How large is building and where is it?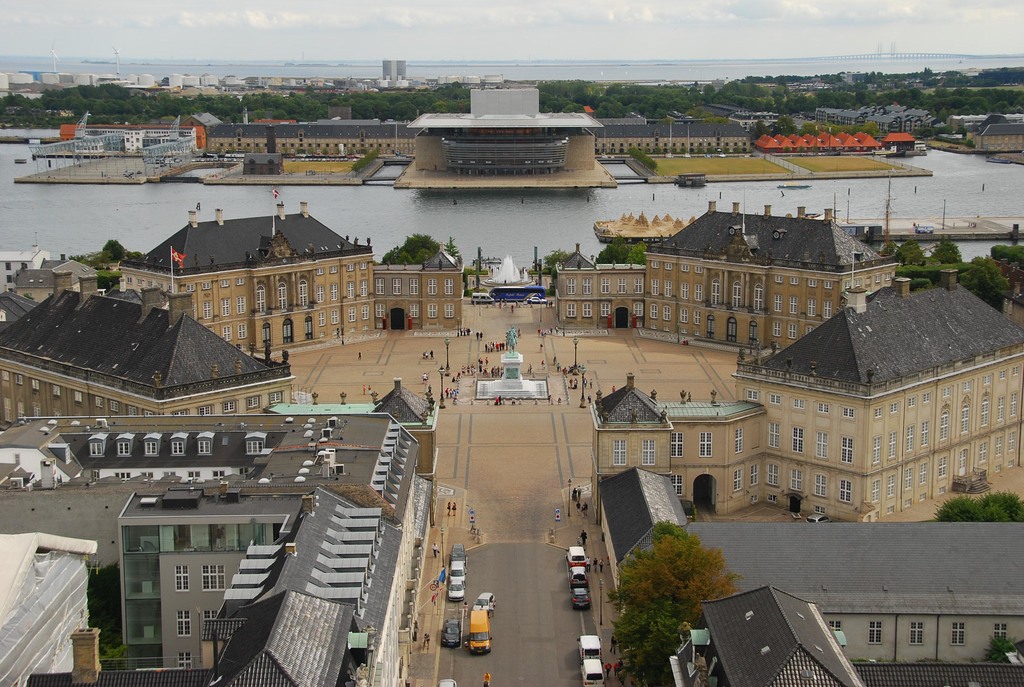
Bounding box: (383,56,408,88).
